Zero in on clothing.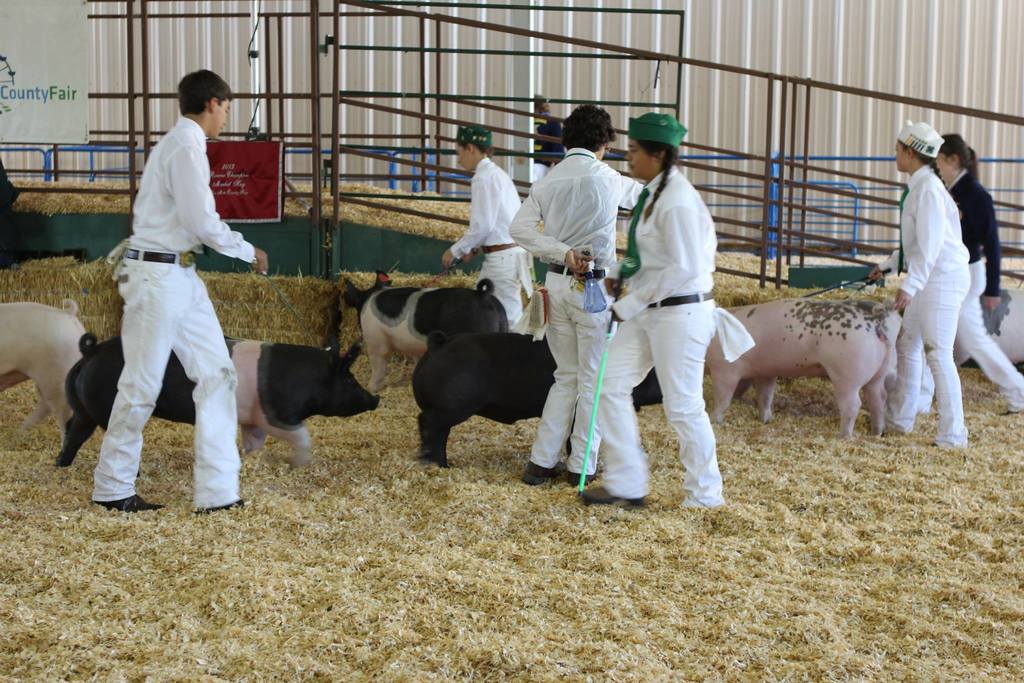
Zeroed in: 940/157/1023/412.
